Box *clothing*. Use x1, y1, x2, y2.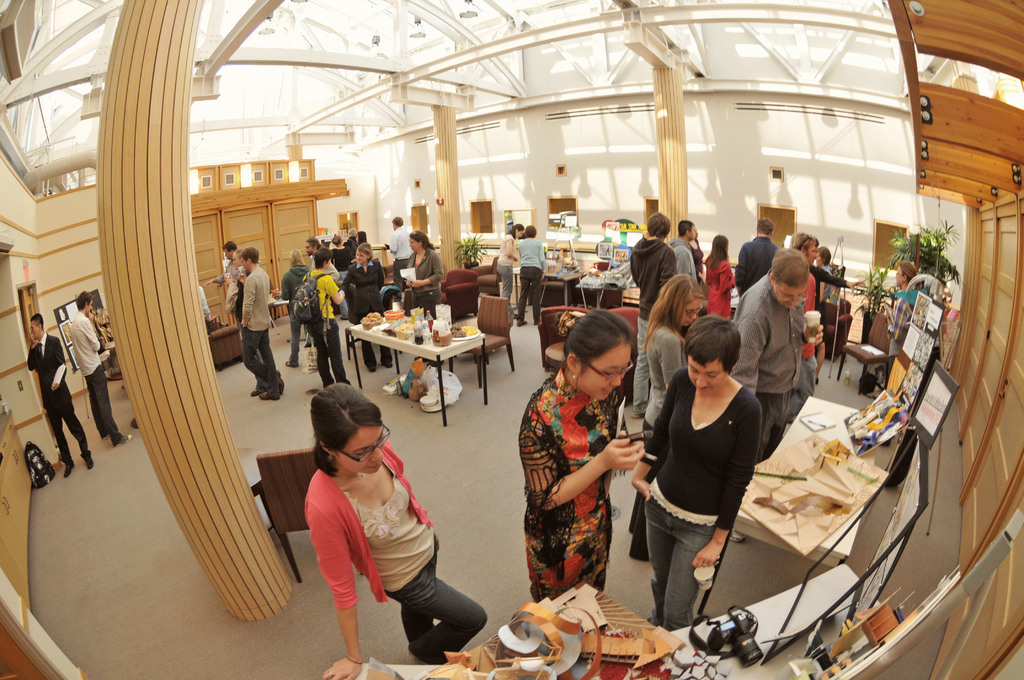
628, 323, 693, 562.
